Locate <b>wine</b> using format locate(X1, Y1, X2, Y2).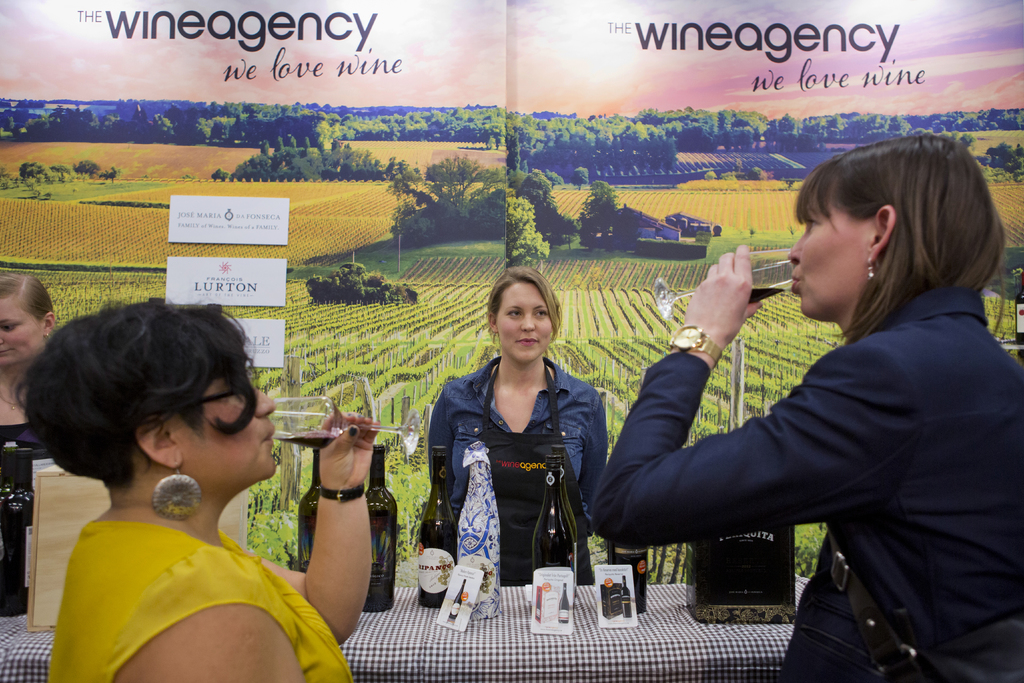
locate(409, 438, 461, 609).
